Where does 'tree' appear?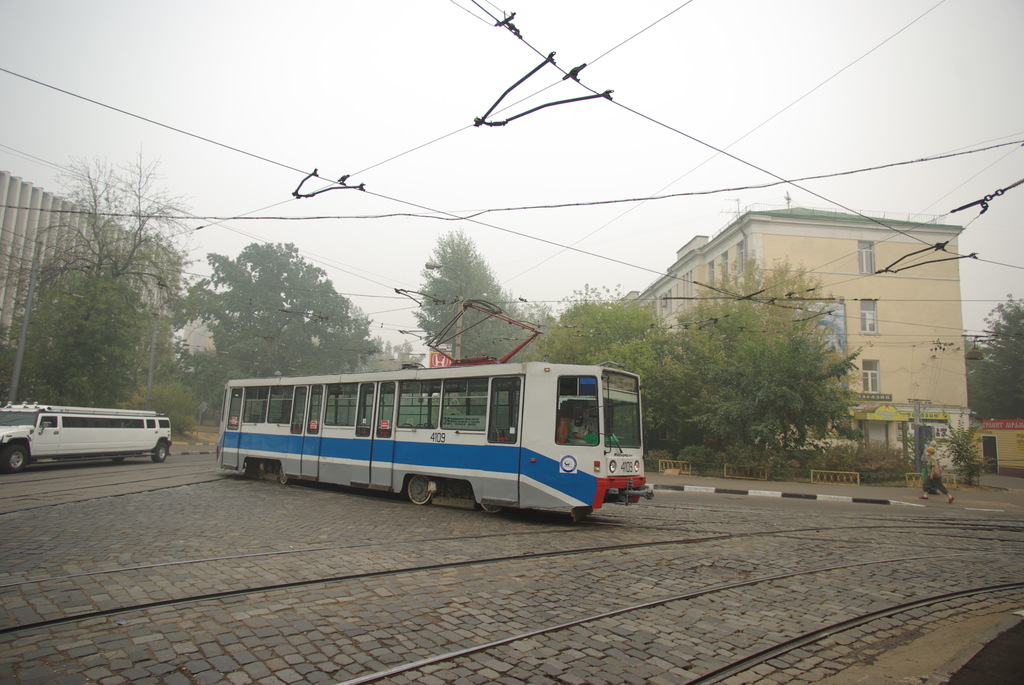
Appears at 412/230/542/368.
